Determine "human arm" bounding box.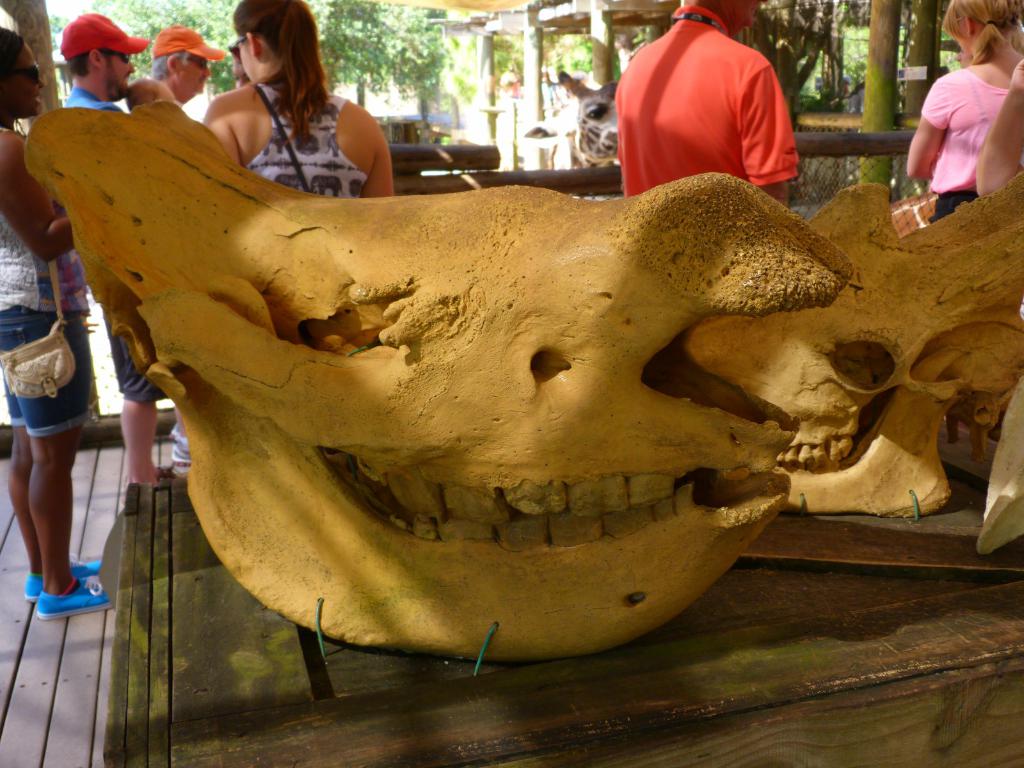
Determined: 735,58,804,213.
